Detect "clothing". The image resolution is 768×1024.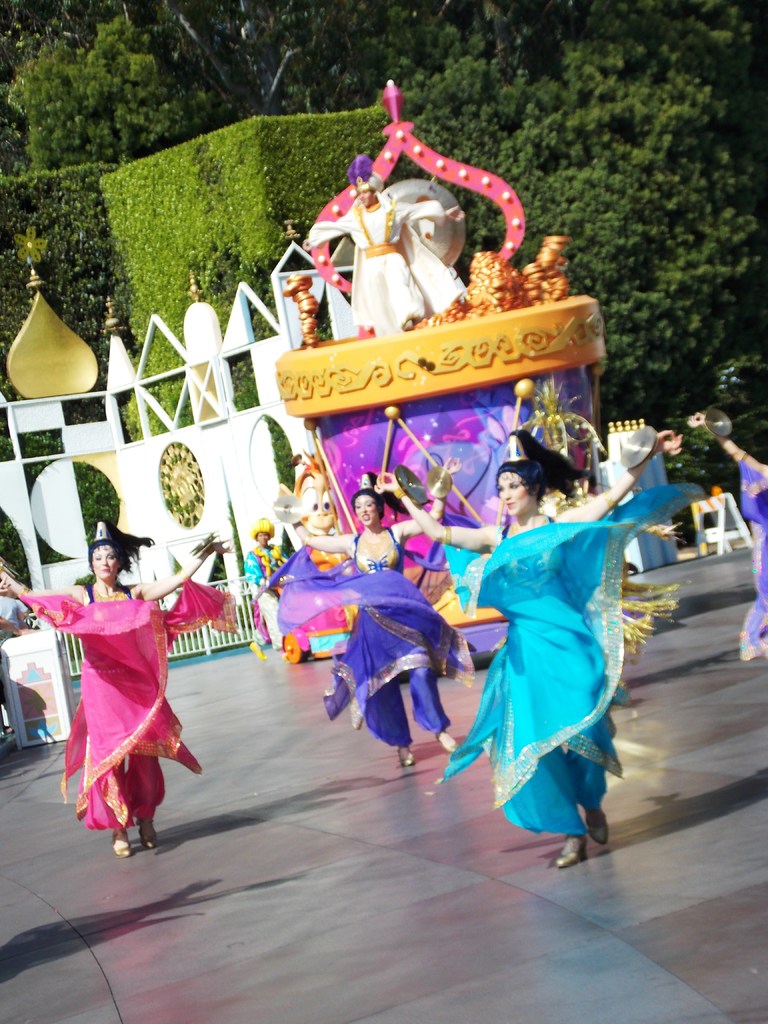
24,582,289,822.
